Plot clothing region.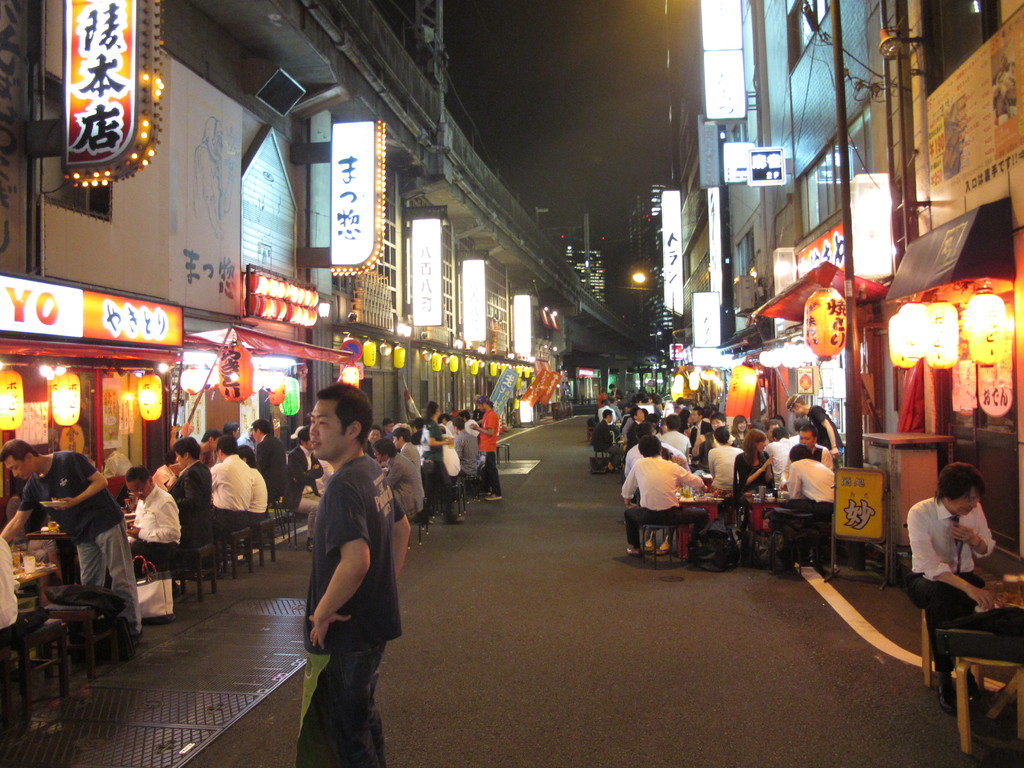
Plotted at select_region(905, 495, 999, 673).
